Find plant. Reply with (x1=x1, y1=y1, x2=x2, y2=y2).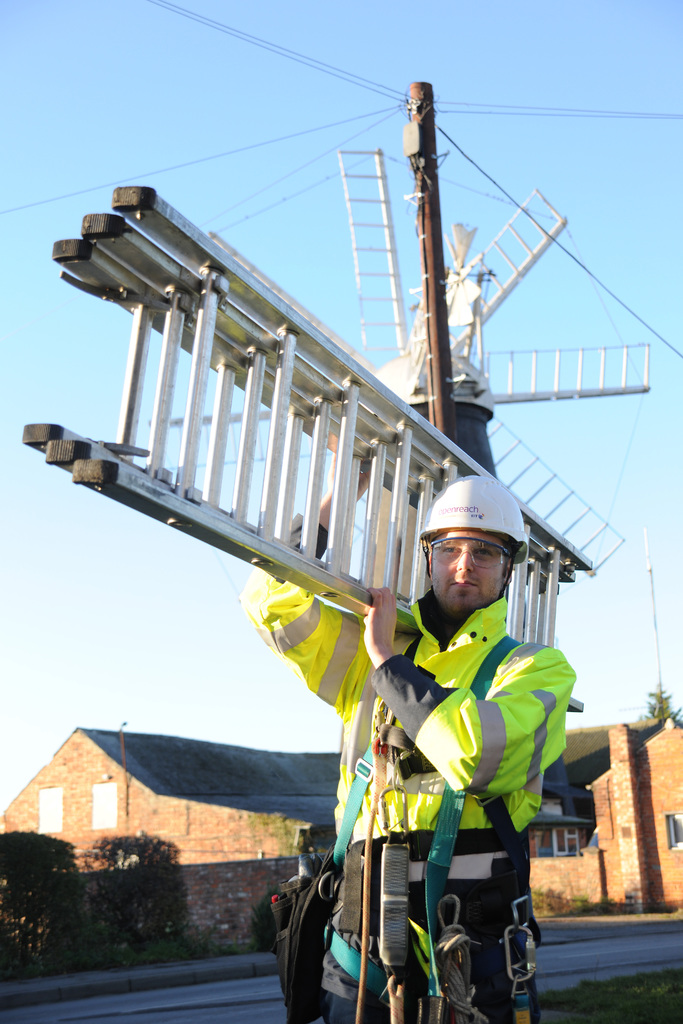
(x1=57, y1=928, x2=274, y2=970).
